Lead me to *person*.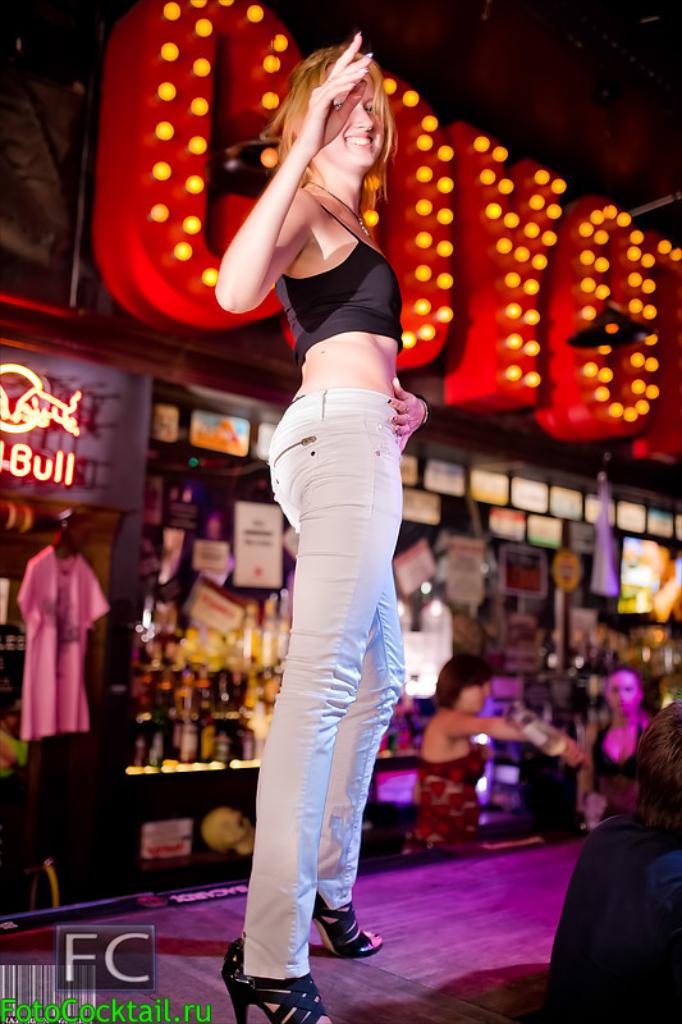
Lead to (x1=398, y1=654, x2=530, y2=876).
